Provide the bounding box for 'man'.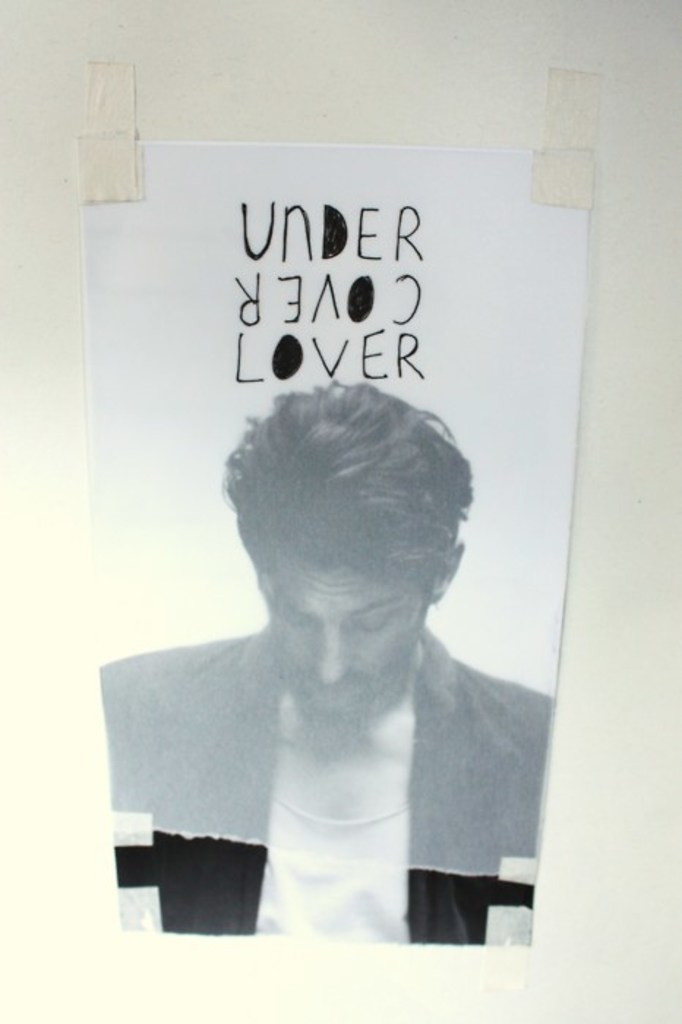
x1=114 y1=338 x2=556 y2=954.
